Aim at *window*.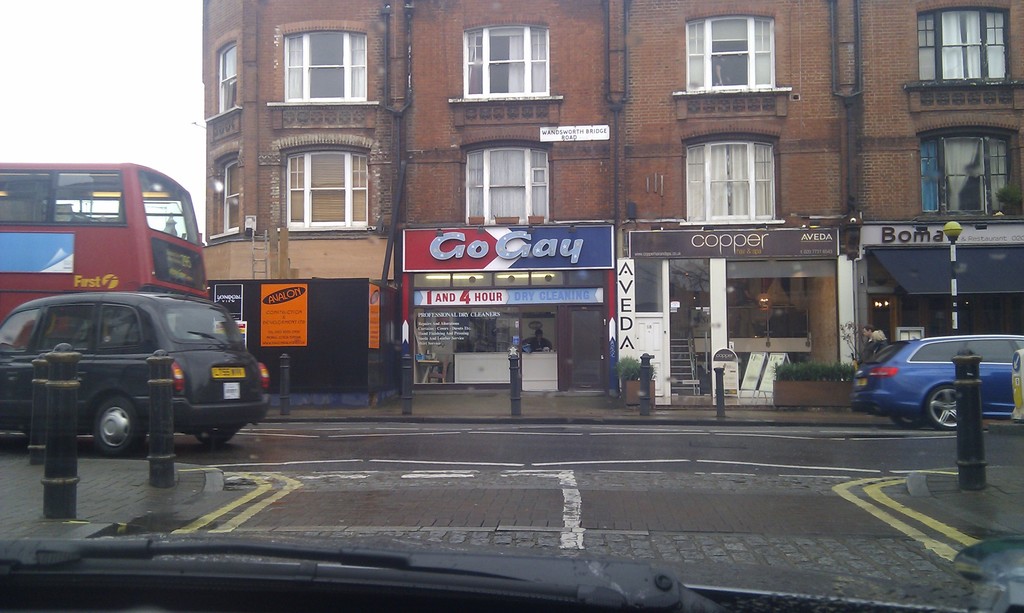
Aimed at 461 137 555 227.
